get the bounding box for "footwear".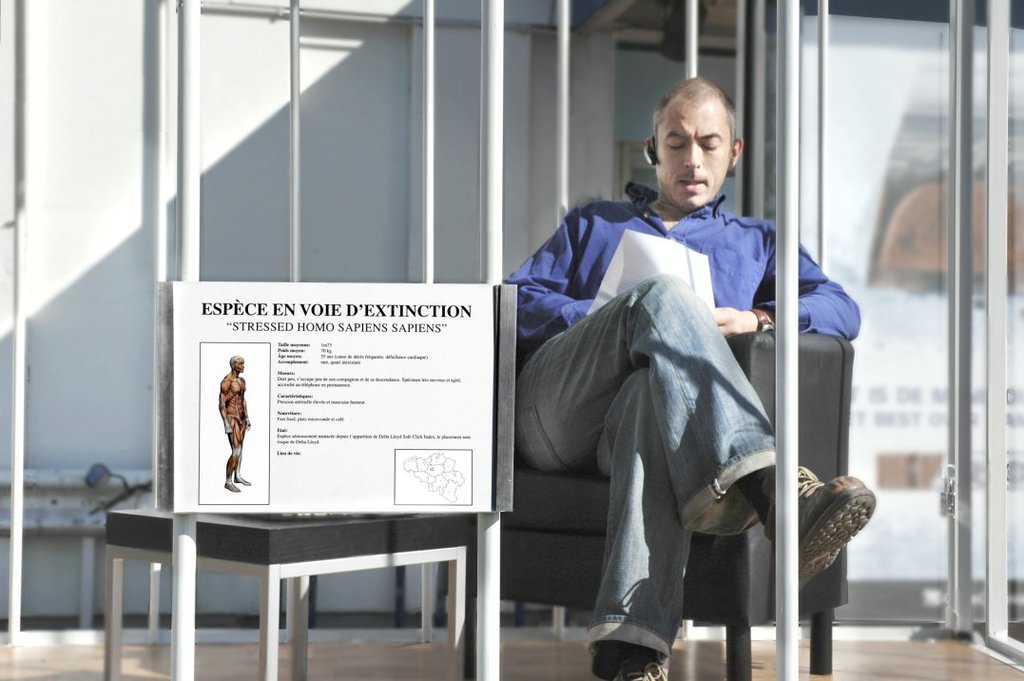
{"x1": 750, "y1": 469, "x2": 883, "y2": 611}.
